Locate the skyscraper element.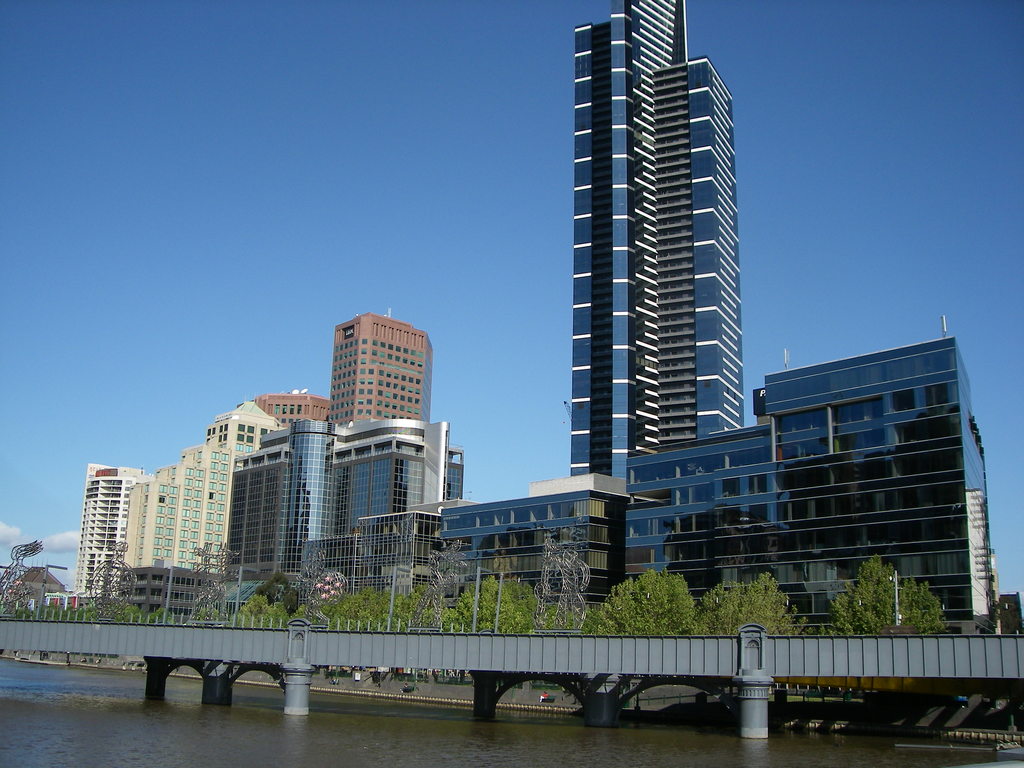
Element bbox: bbox(31, 458, 153, 612).
